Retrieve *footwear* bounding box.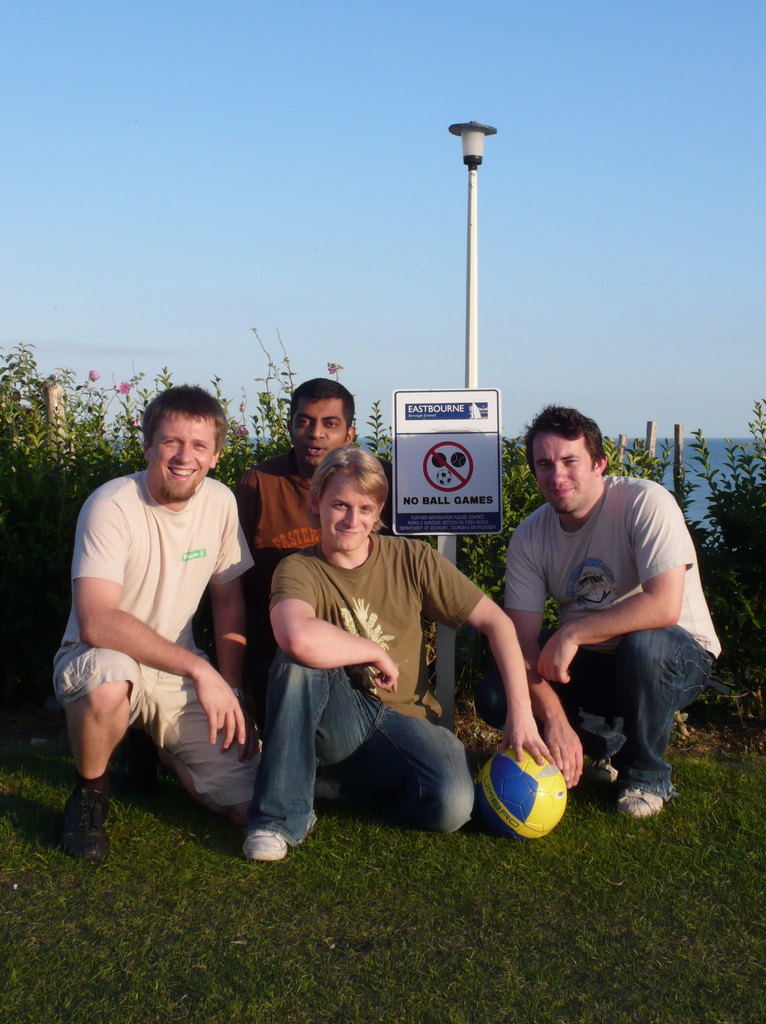
Bounding box: [x1=127, y1=727, x2=161, y2=790].
